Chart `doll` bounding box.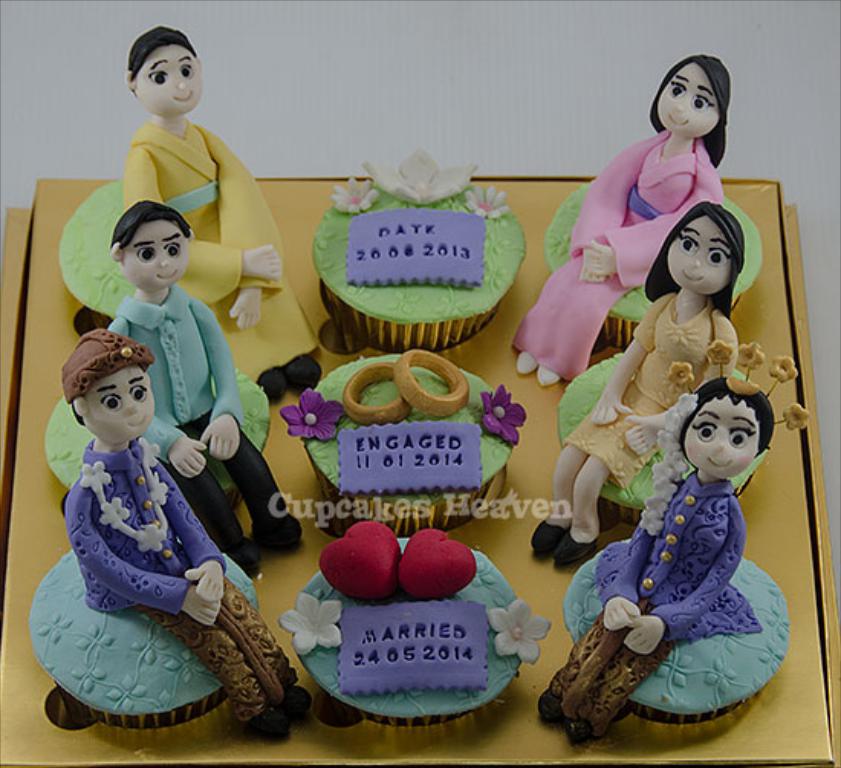
Charted: select_region(523, 194, 766, 558).
